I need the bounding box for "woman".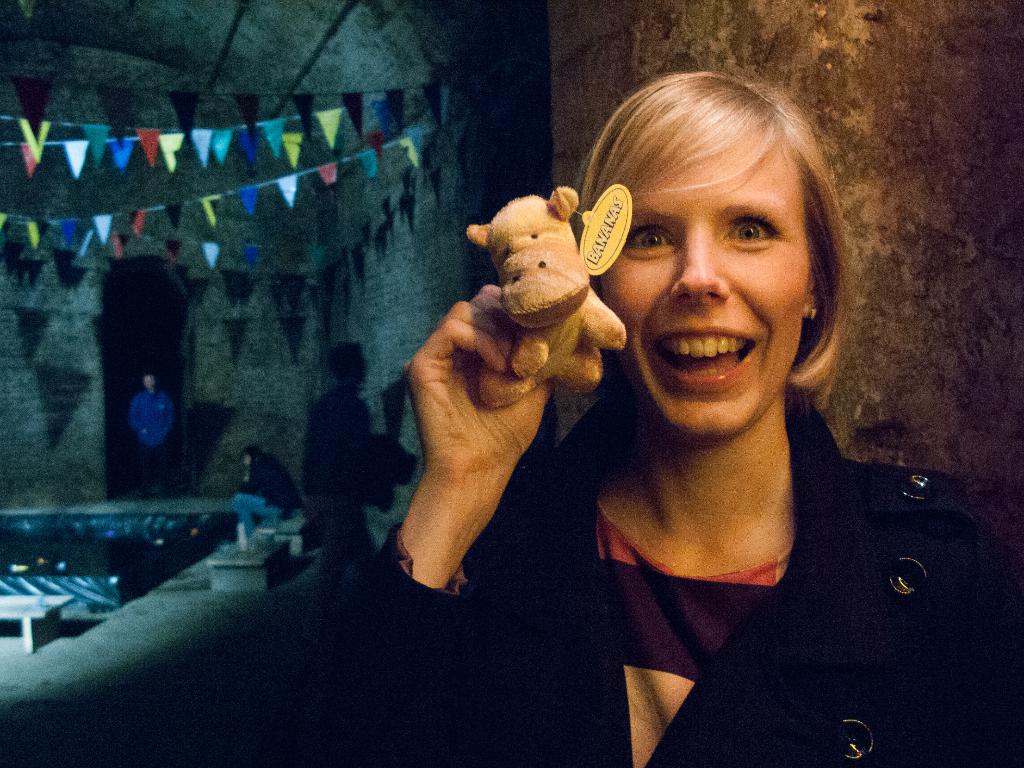
Here it is: bbox(472, 65, 980, 743).
